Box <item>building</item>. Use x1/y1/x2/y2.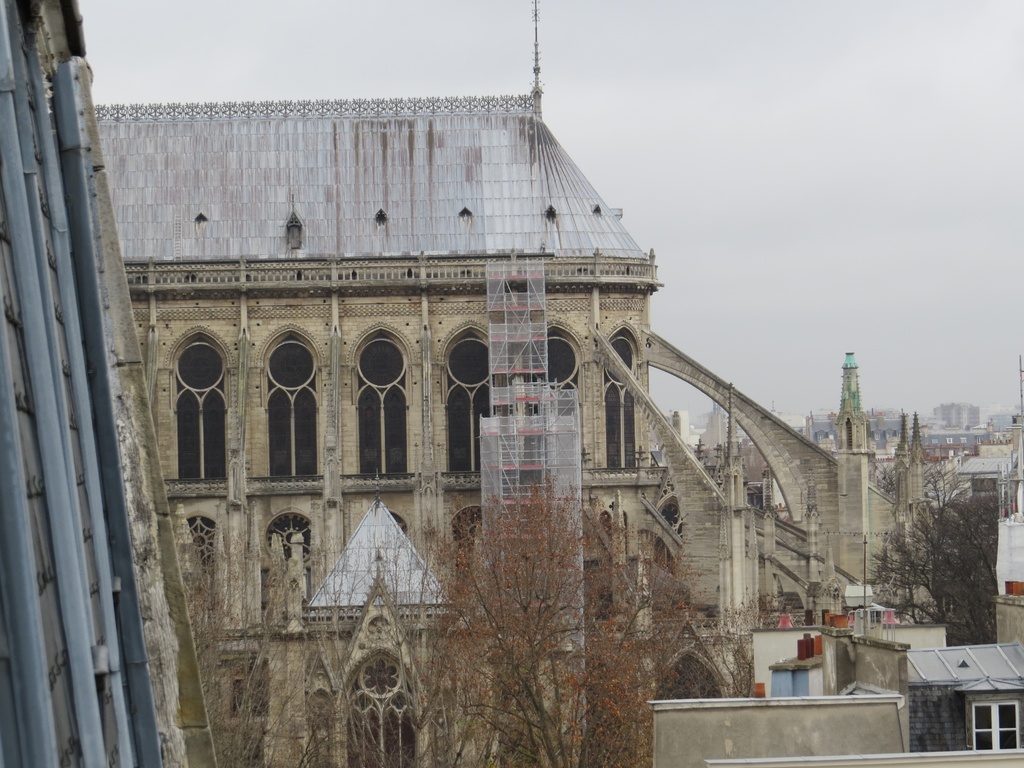
991/462/1023/653.
